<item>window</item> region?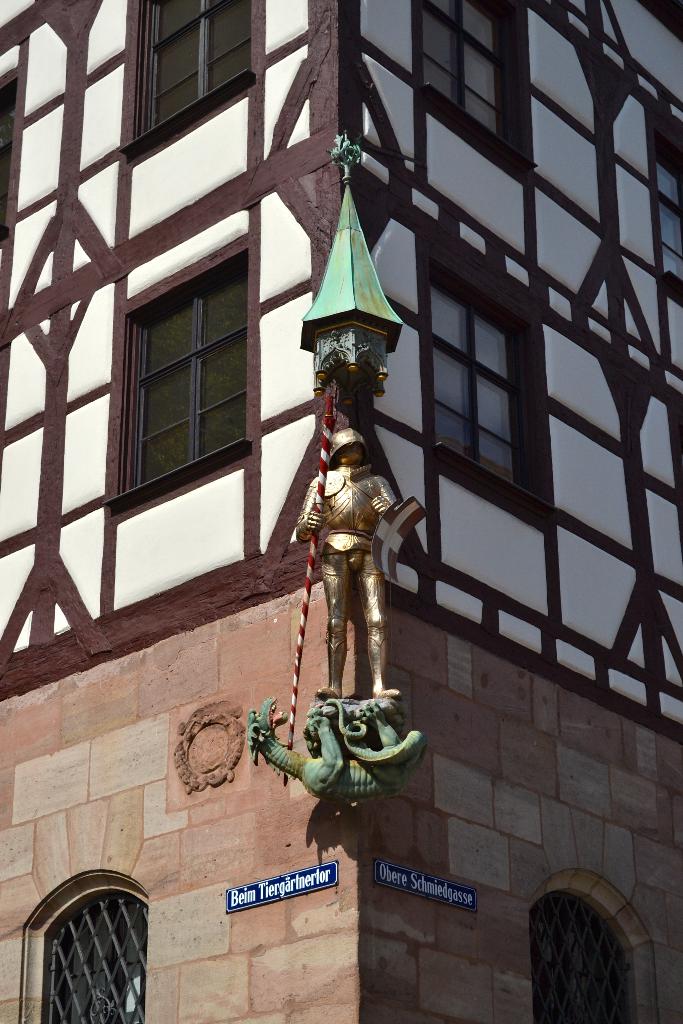
bbox(108, 239, 260, 504)
